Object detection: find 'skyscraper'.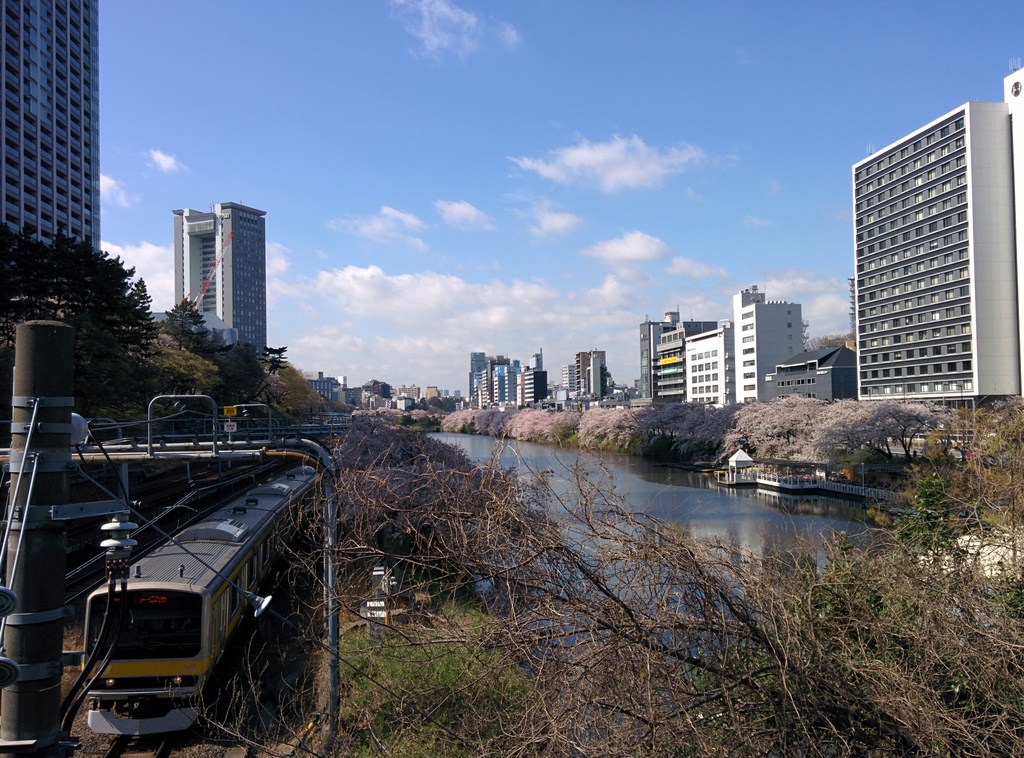
select_region(157, 184, 274, 378).
